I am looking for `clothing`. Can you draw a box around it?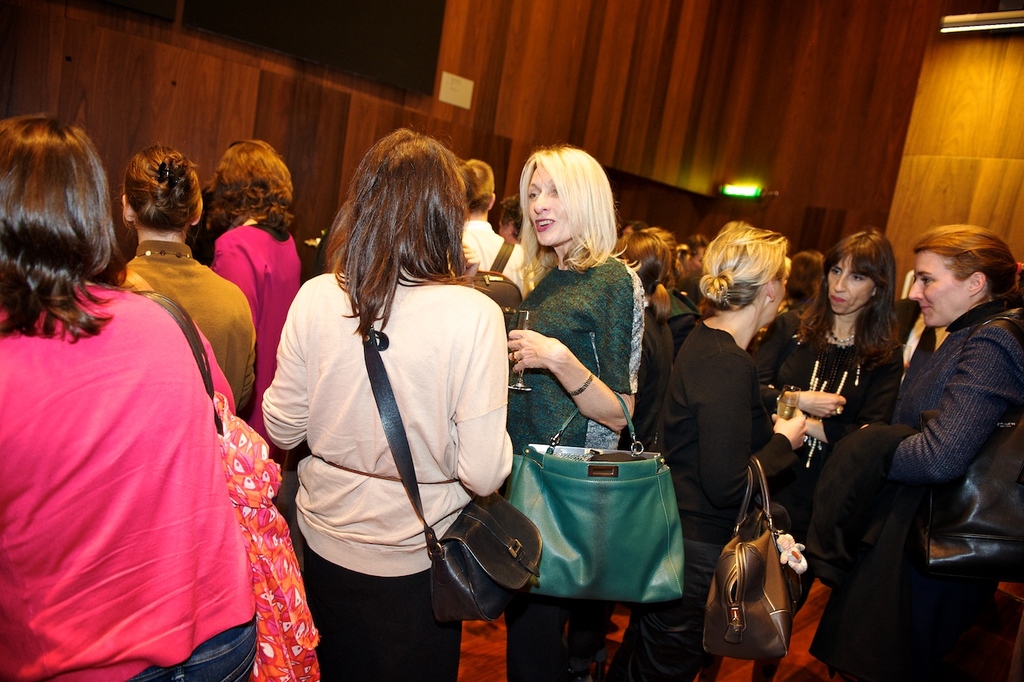
Sure, the bounding box is detection(877, 298, 1023, 681).
